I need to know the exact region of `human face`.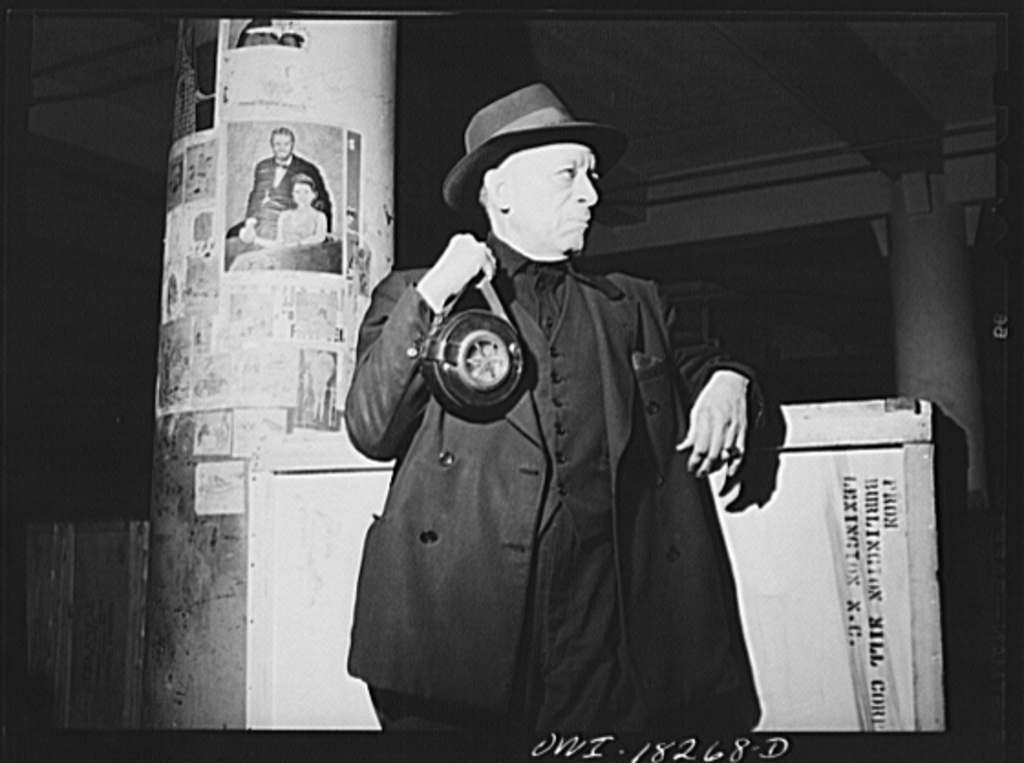
Region: x1=272 y1=135 x2=291 y2=159.
